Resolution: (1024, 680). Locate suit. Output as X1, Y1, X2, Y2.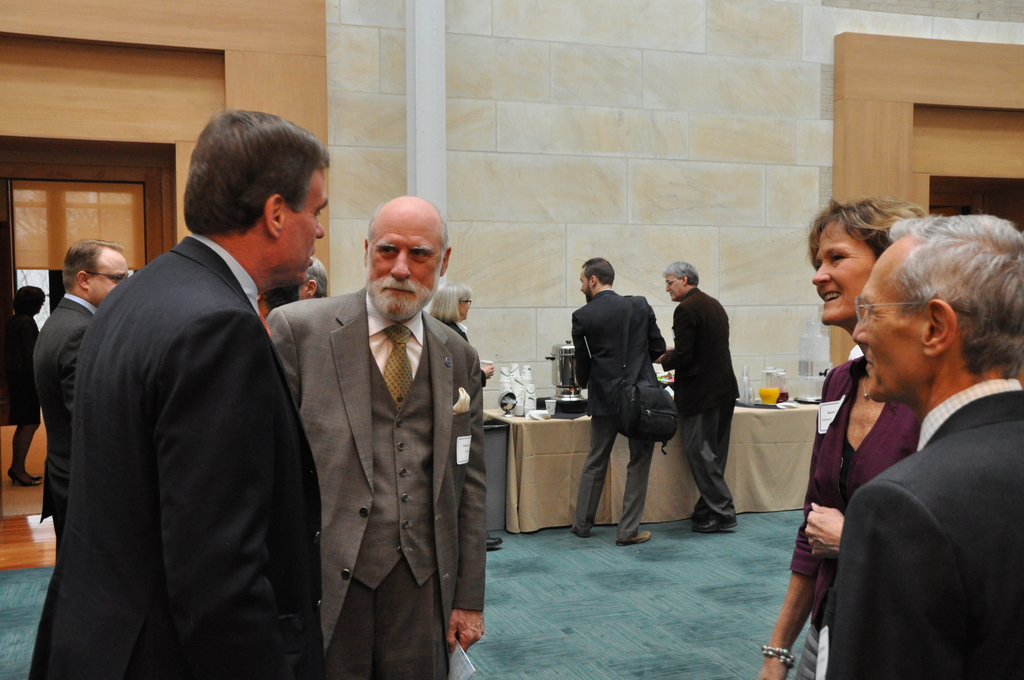
33, 294, 102, 567.
